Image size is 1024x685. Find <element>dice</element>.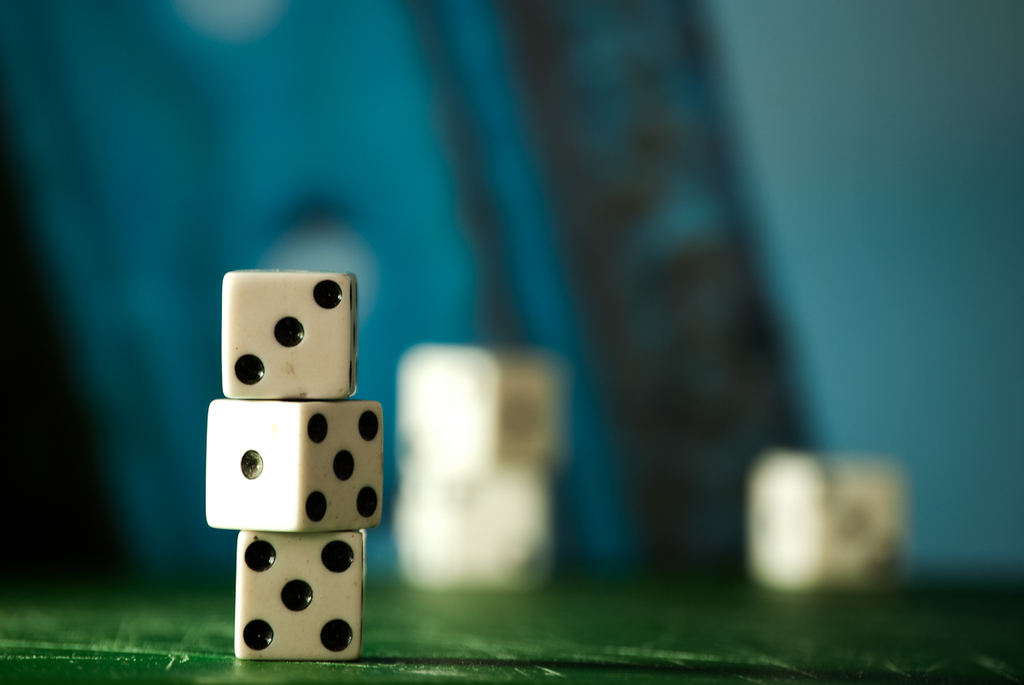
206/397/386/543.
